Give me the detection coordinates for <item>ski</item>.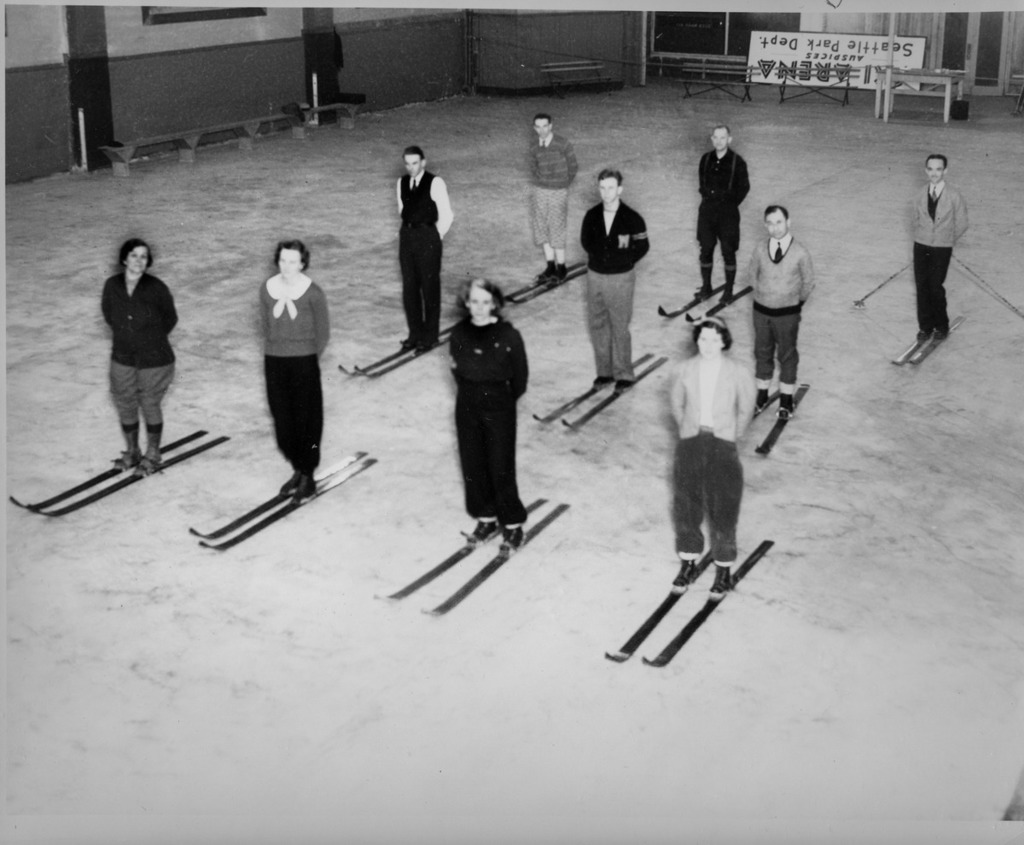
200/454/375/552.
